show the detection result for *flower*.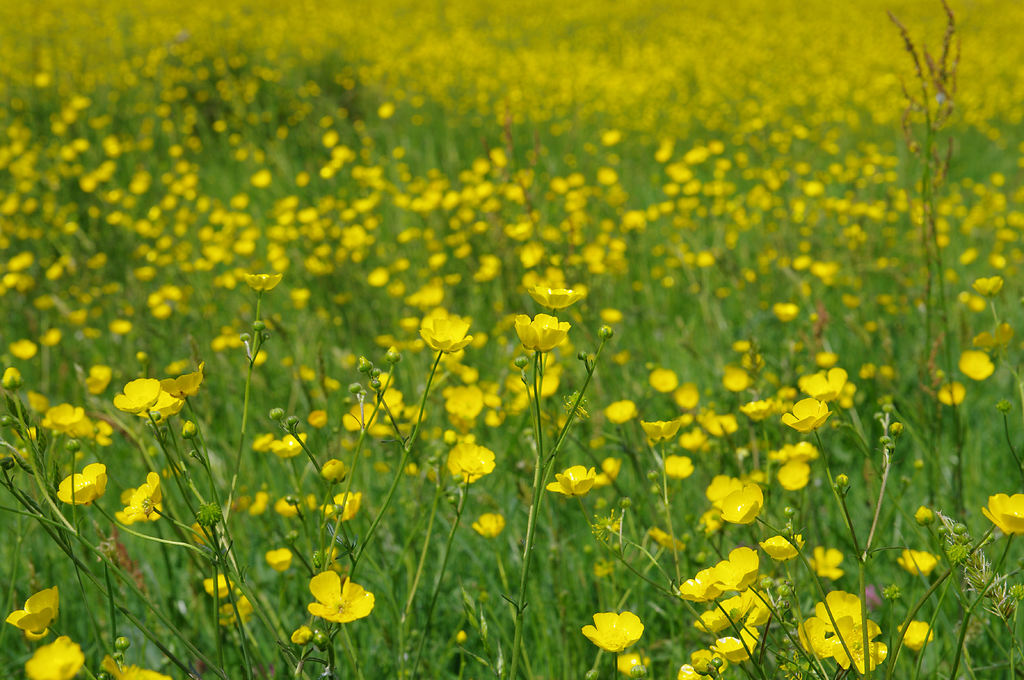
269, 431, 310, 457.
